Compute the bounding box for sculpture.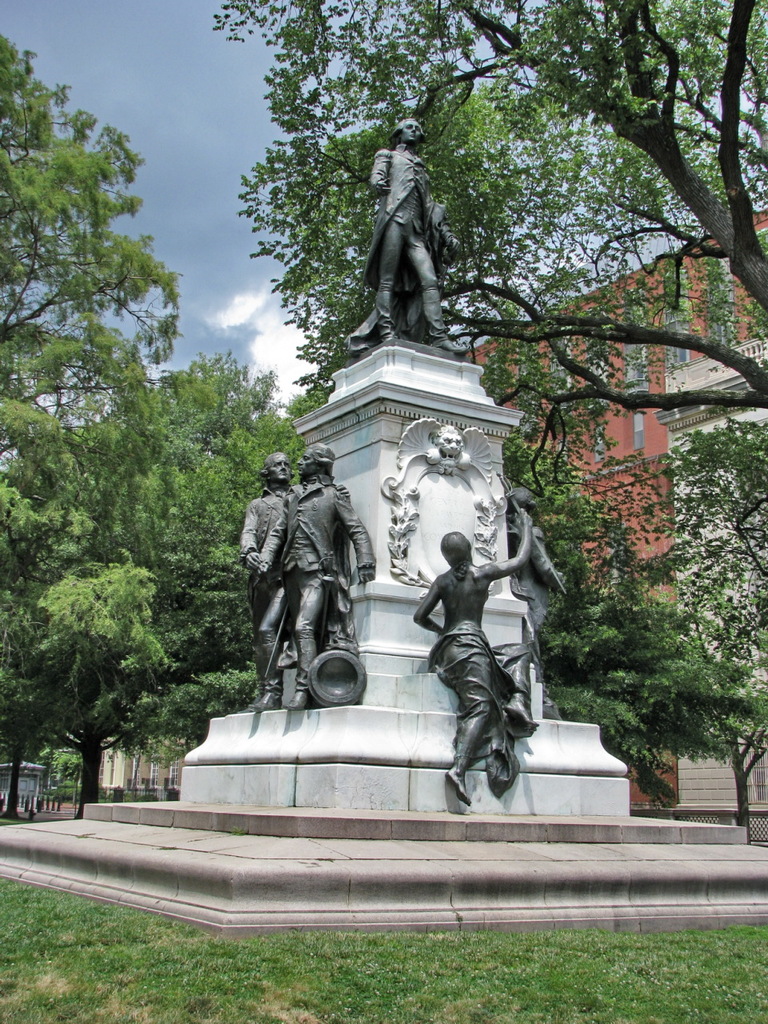
<bbox>407, 482, 567, 817</bbox>.
